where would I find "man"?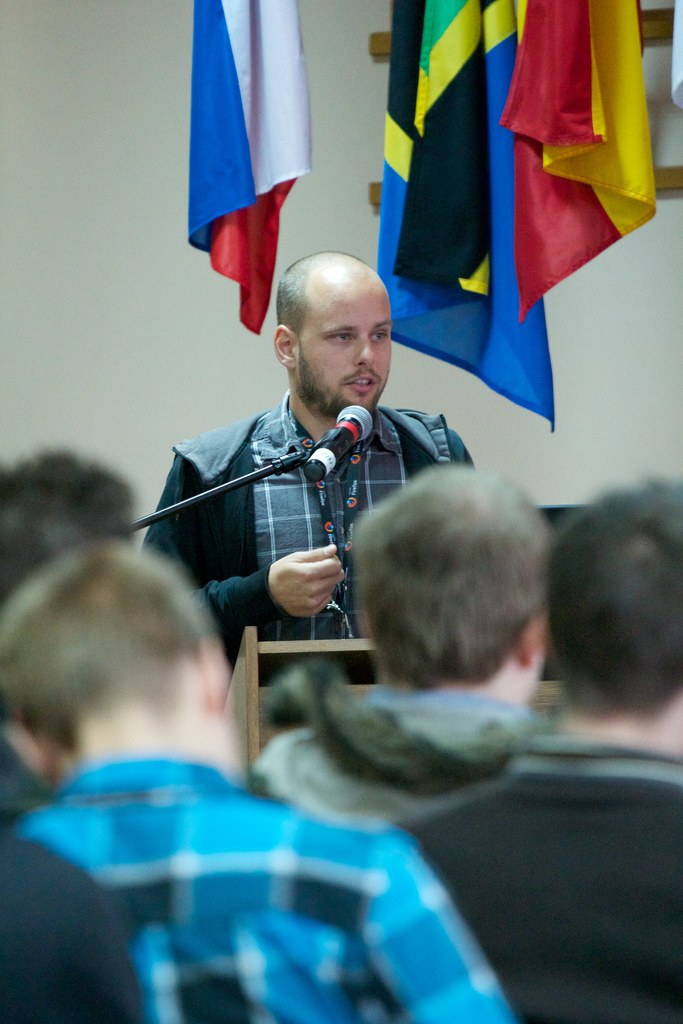
At bbox=[153, 239, 482, 696].
